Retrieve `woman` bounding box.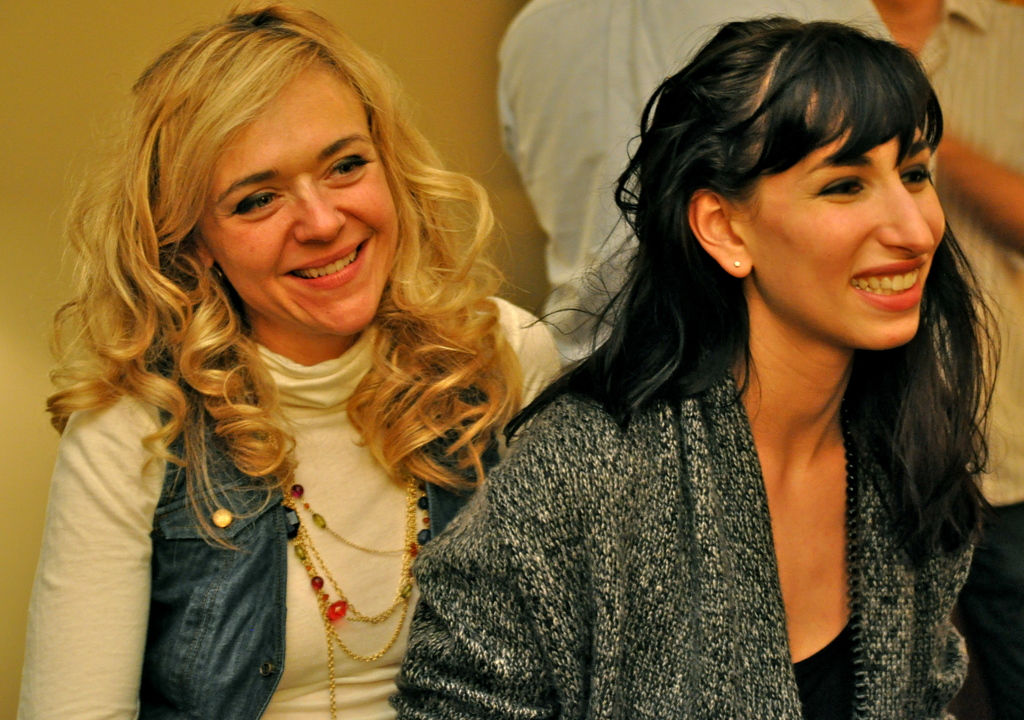
Bounding box: <region>51, 26, 582, 710</region>.
